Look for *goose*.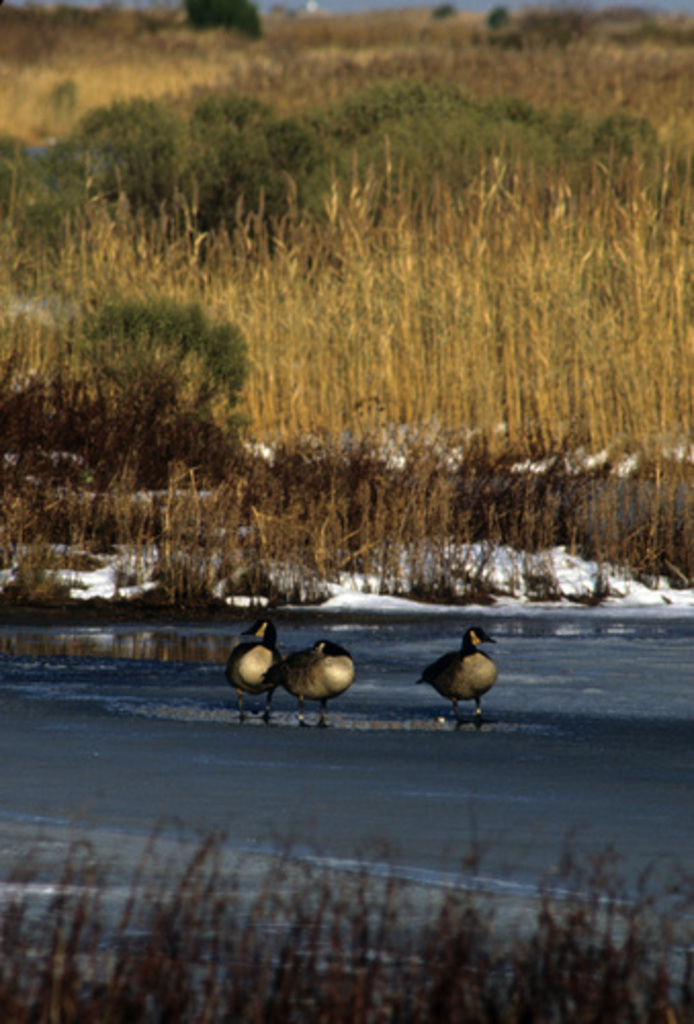
Found: <box>422,629,495,729</box>.
